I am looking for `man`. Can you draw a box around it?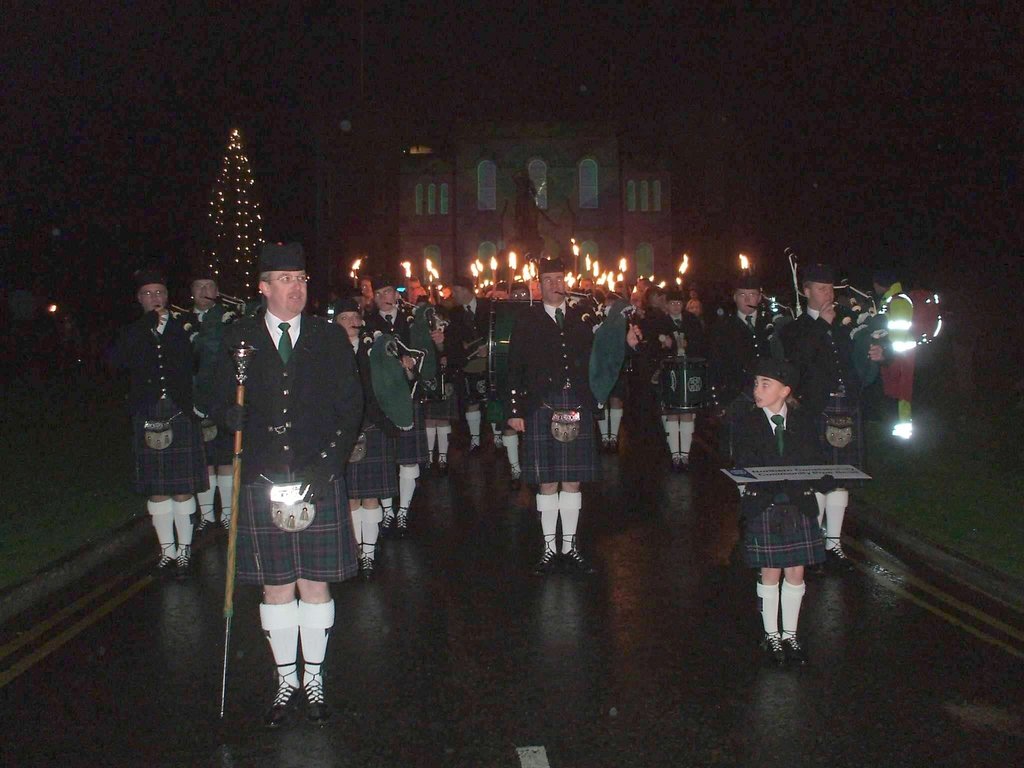
Sure, the bounding box is box=[104, 276, 210, 564].
